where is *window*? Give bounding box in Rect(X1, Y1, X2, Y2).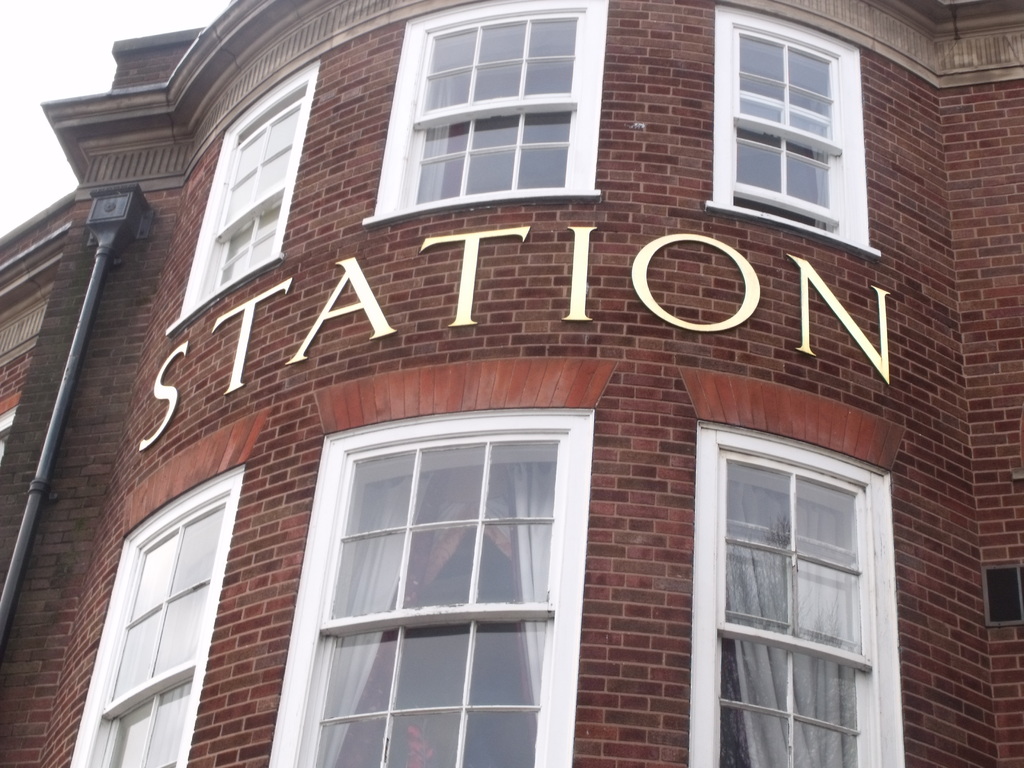
Rect(267, 410, 593, 765).
